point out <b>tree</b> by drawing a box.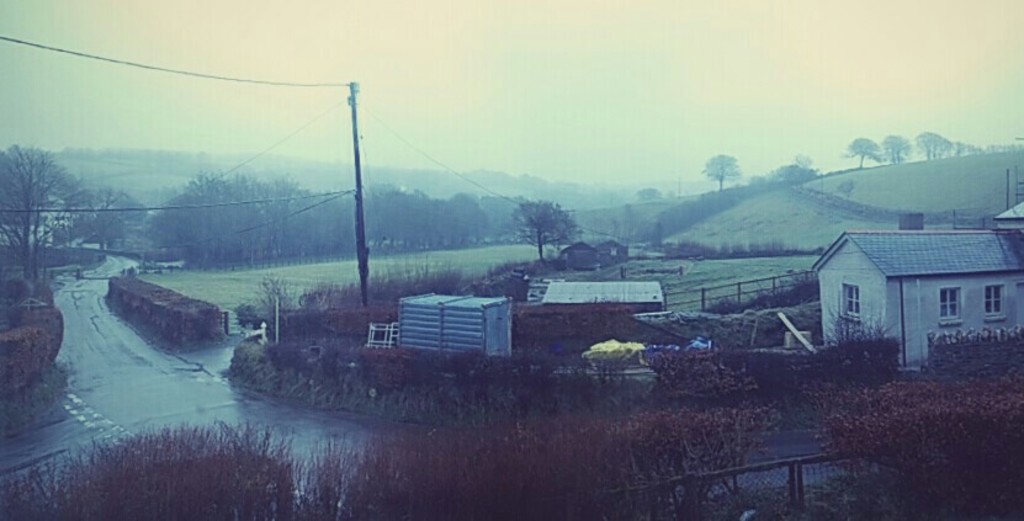
[x1=702, y1=153, x2=741, y2=196].
